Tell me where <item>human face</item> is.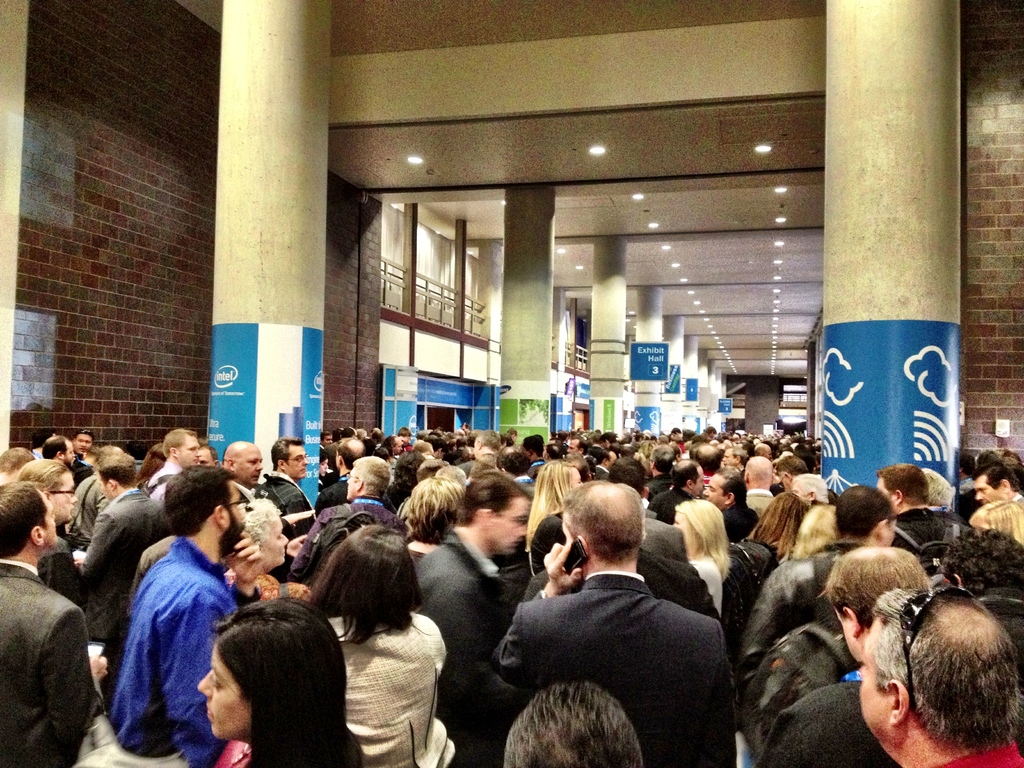
<item>human face</item> is at crop(606, 452, 618, 470).
